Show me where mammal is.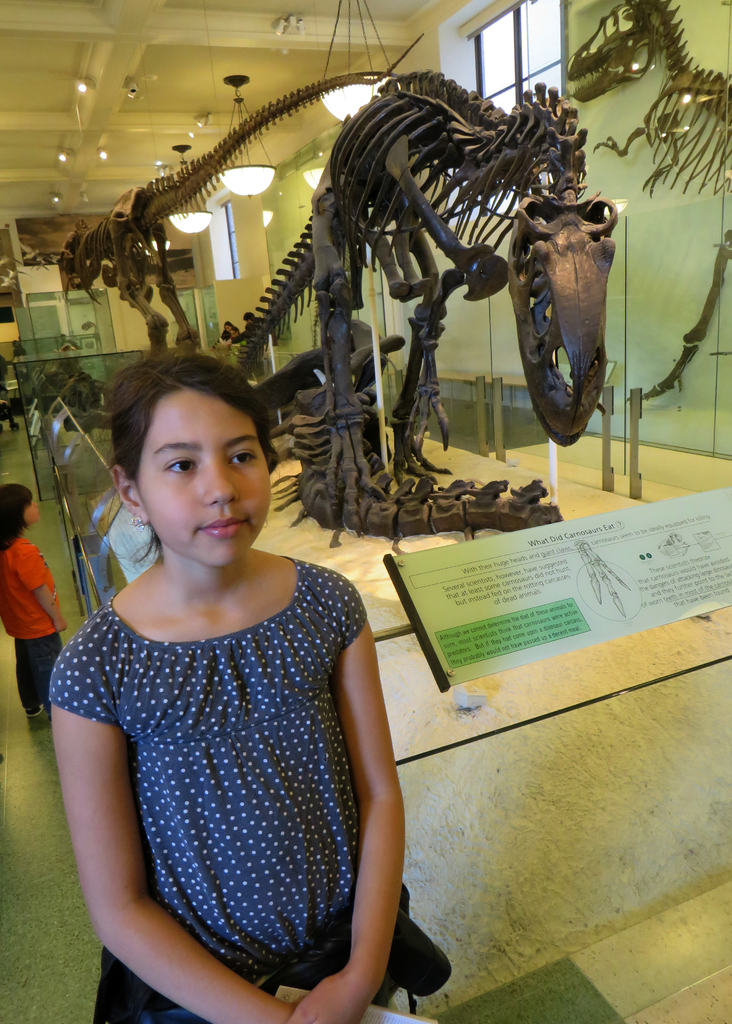
mammal is at select_region(33, 358, 419, 1004).
